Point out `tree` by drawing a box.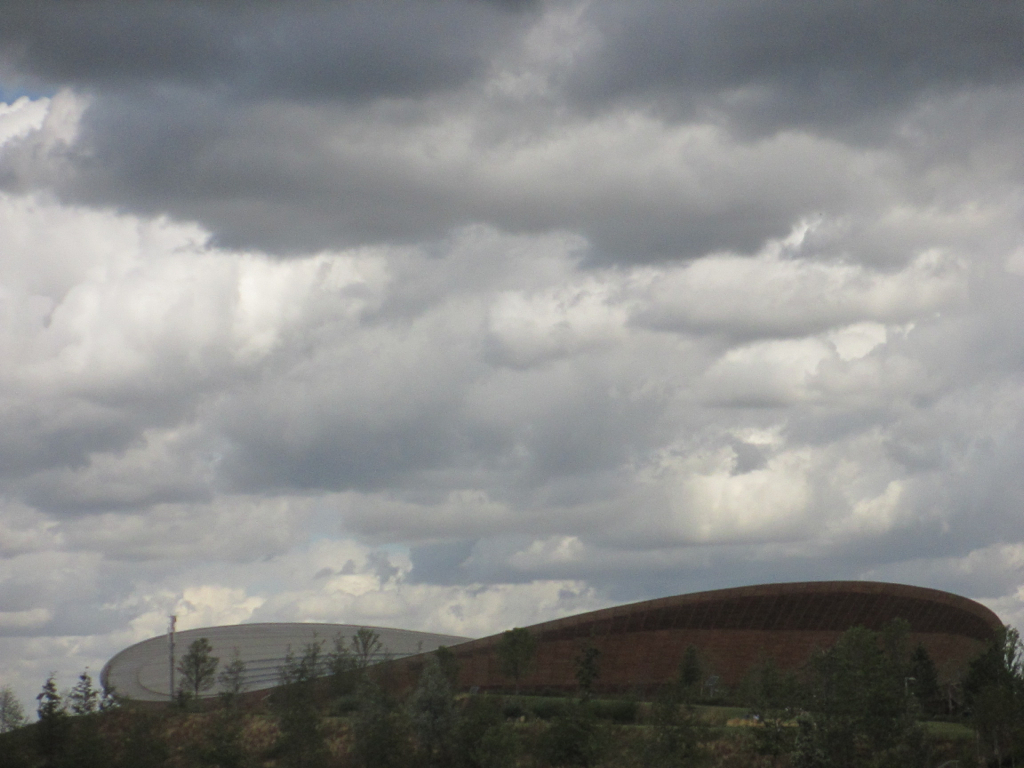
box=[0, 691, 25, 739].
